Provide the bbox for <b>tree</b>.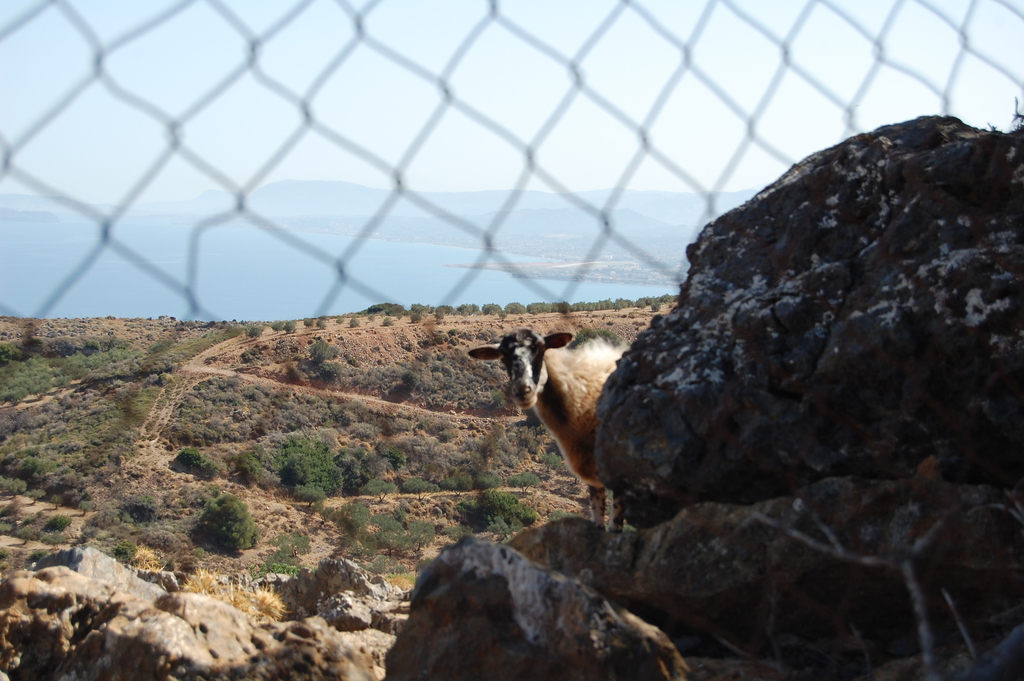
box=[330, 316, 349, 324].
